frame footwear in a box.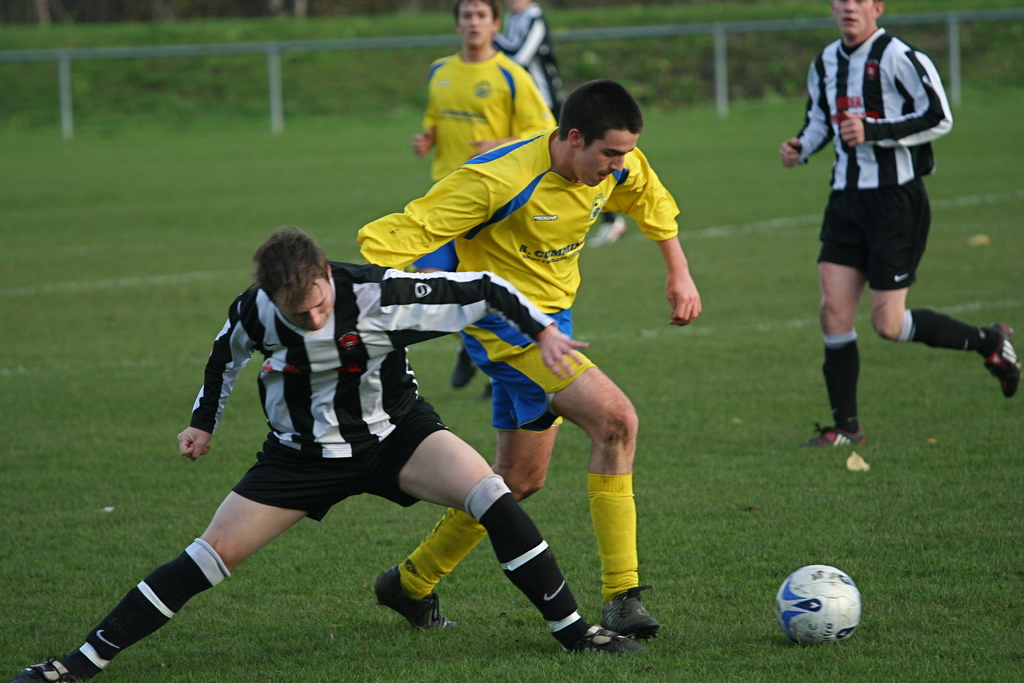
[980, 322, 1021, 403].
